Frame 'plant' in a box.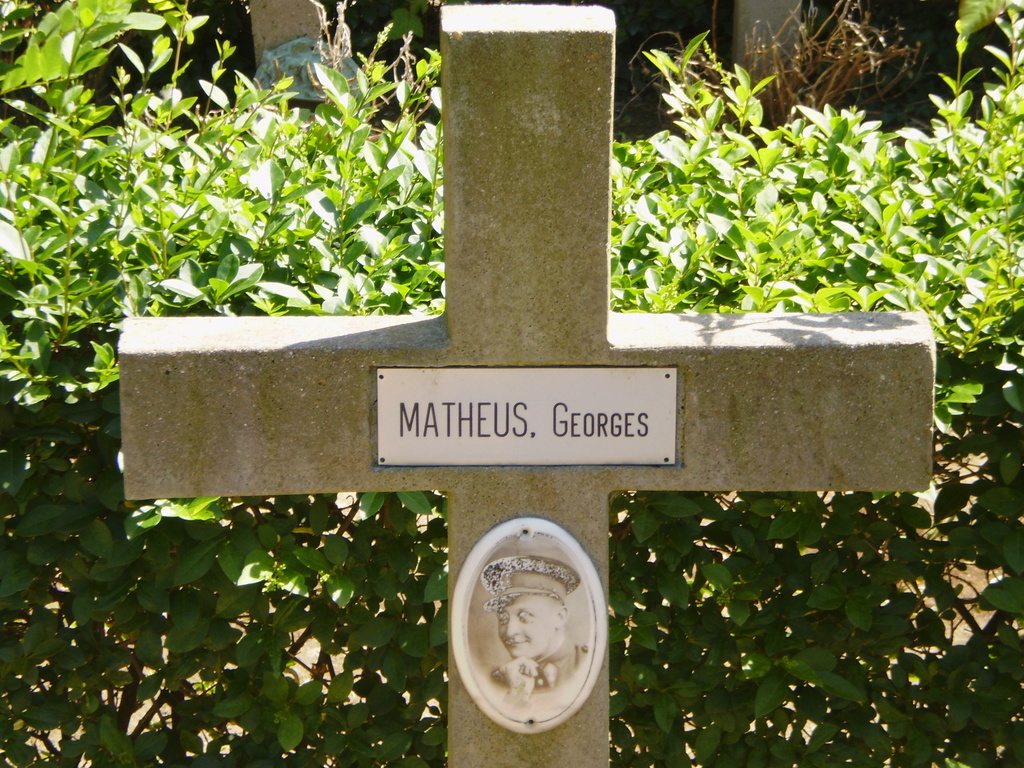
0,0,1023,767.
